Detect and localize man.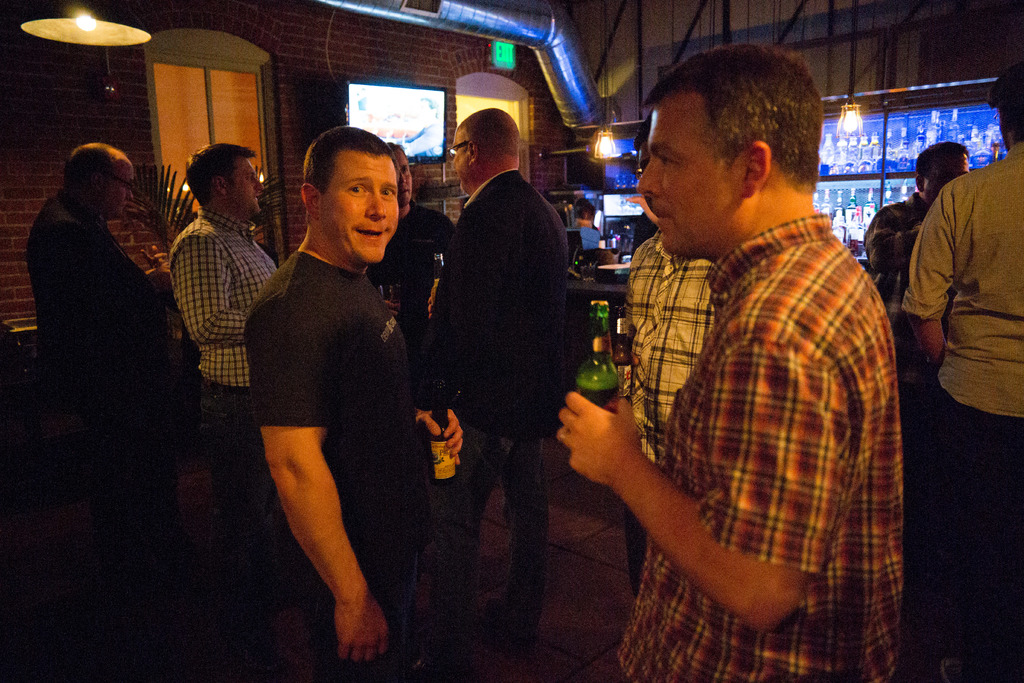
Localized at pyautogui.locateOnScreen(241, 126, 470, 682).
